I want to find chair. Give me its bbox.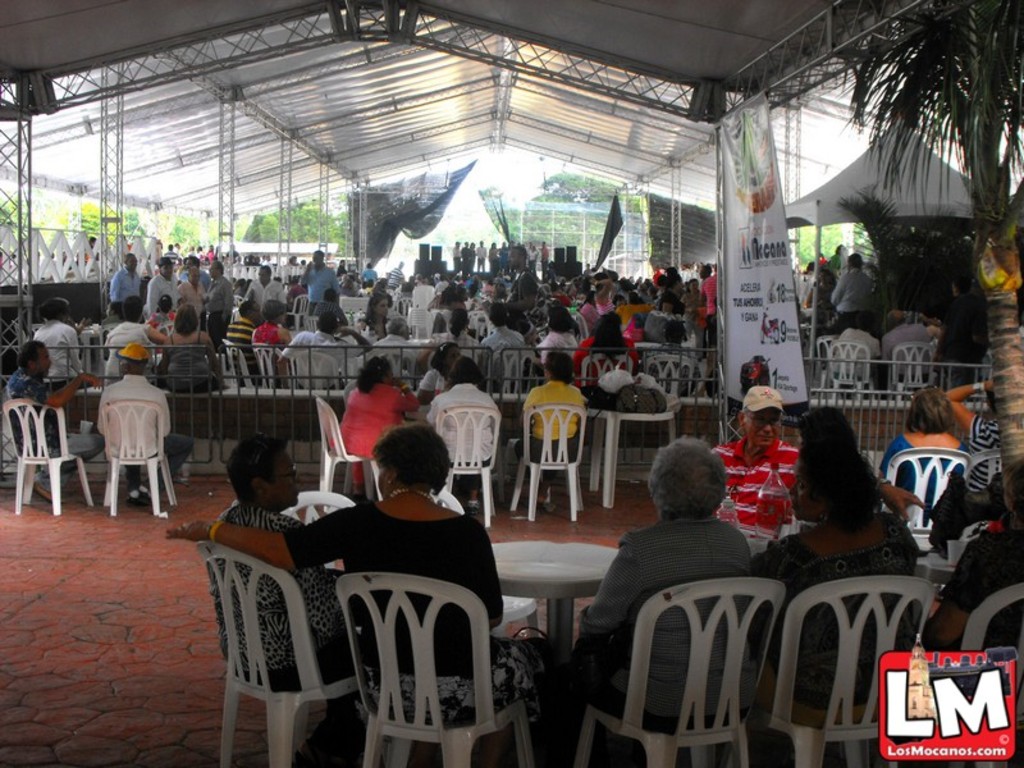
pyautogui.locateOnScreen(324, 554, 503, 767).
